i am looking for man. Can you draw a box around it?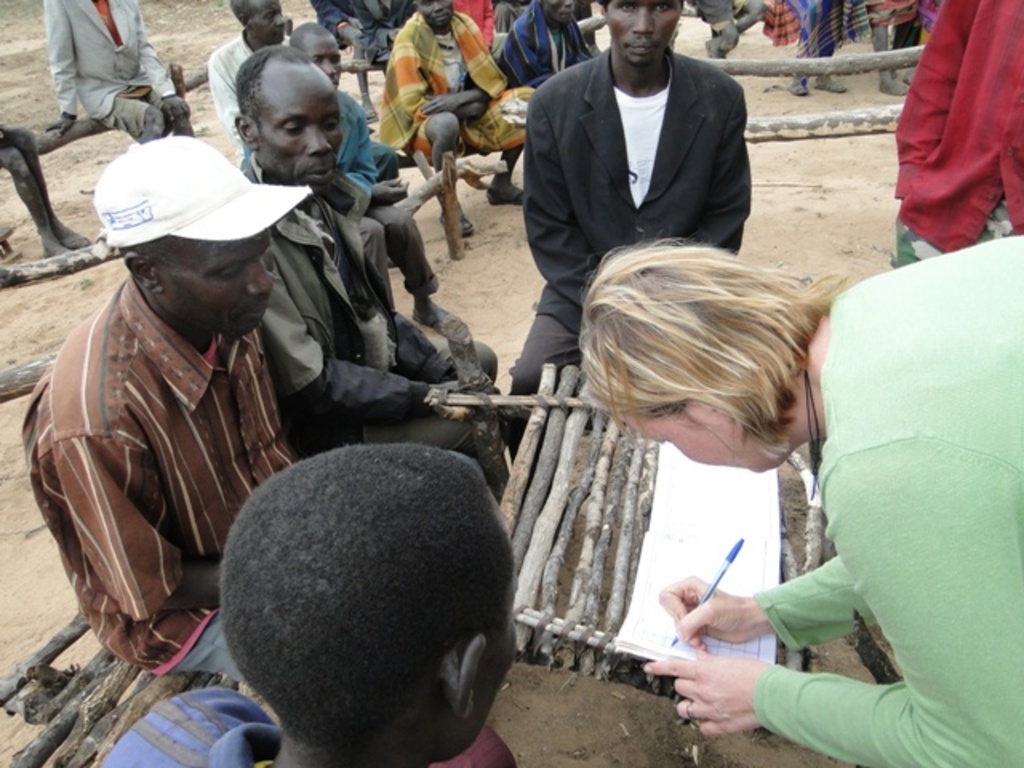
Sure, the bounding box is pyautogui.locateOnScreen(499, 0, 744, 403).
